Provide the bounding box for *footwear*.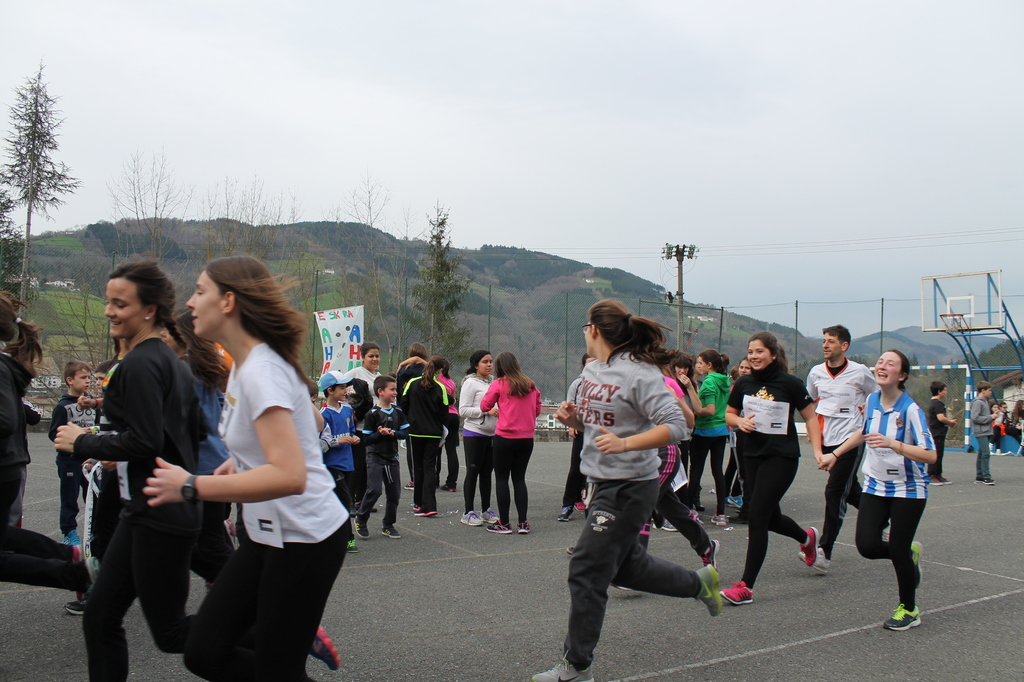
crop(911, 543, 927, 587).
